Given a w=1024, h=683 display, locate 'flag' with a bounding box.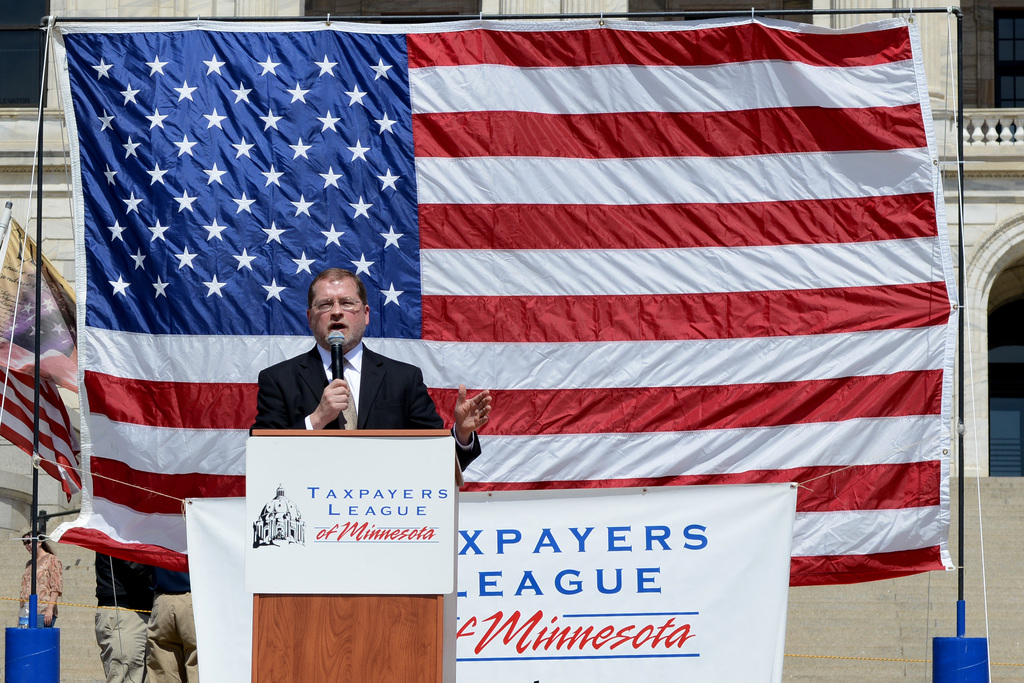
Located: [x1=211, y1=0, x2=972, y2=613].
